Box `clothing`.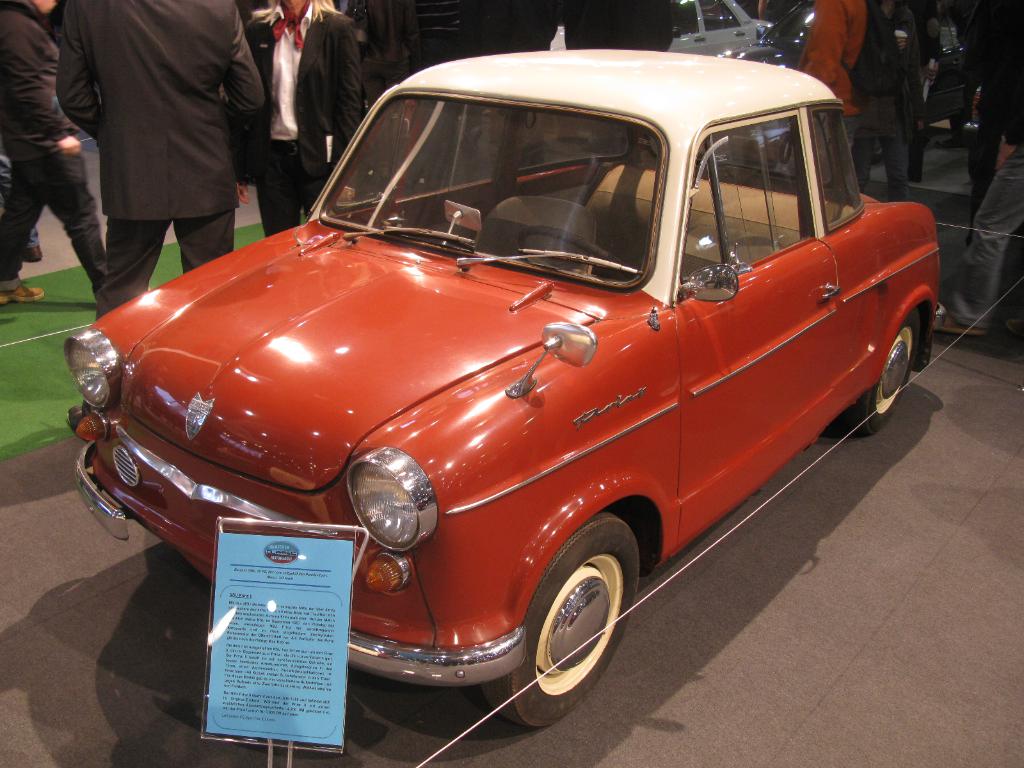
x1=0, y1=4, x2=111, y2=290.
